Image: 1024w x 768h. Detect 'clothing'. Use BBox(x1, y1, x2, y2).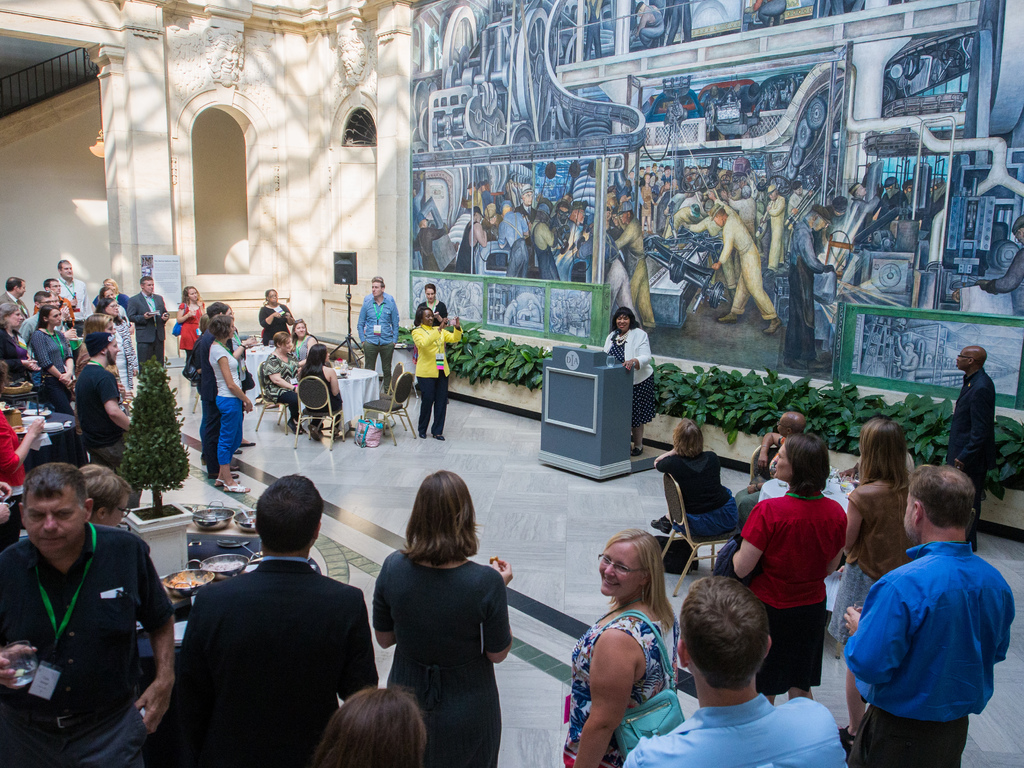
BBox(410, 320, 466, 428).
